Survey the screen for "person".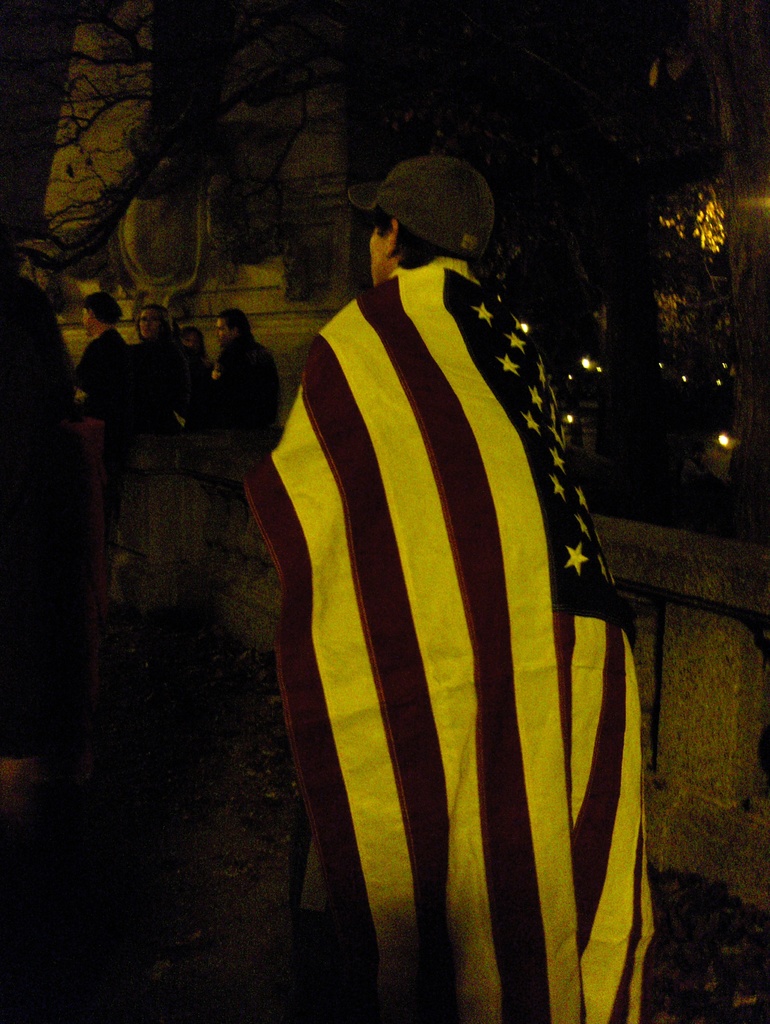
Survey found: 0 271 76 750.
